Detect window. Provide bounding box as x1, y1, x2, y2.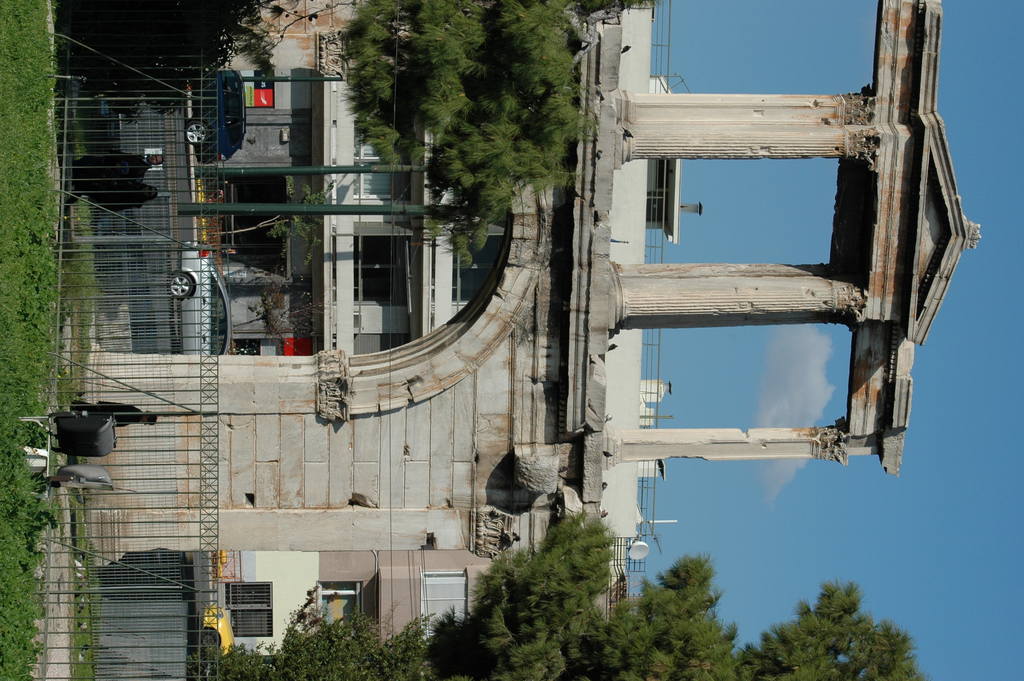
353, 157, 413, 202.
